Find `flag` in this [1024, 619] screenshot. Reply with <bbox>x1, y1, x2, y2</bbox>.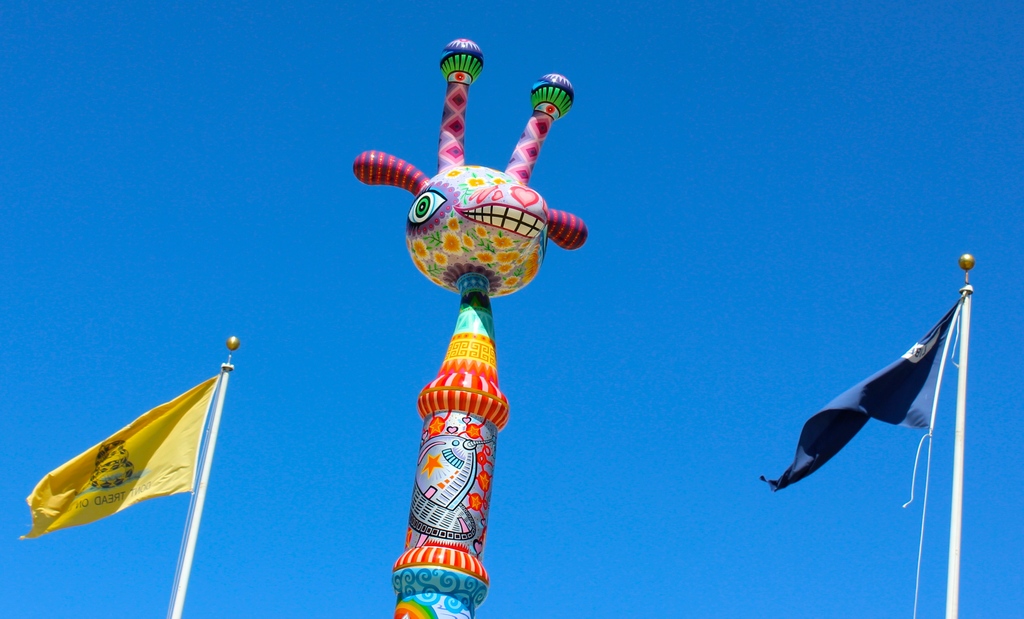
<bbox>20, 369, 220, 538</bbox>.
